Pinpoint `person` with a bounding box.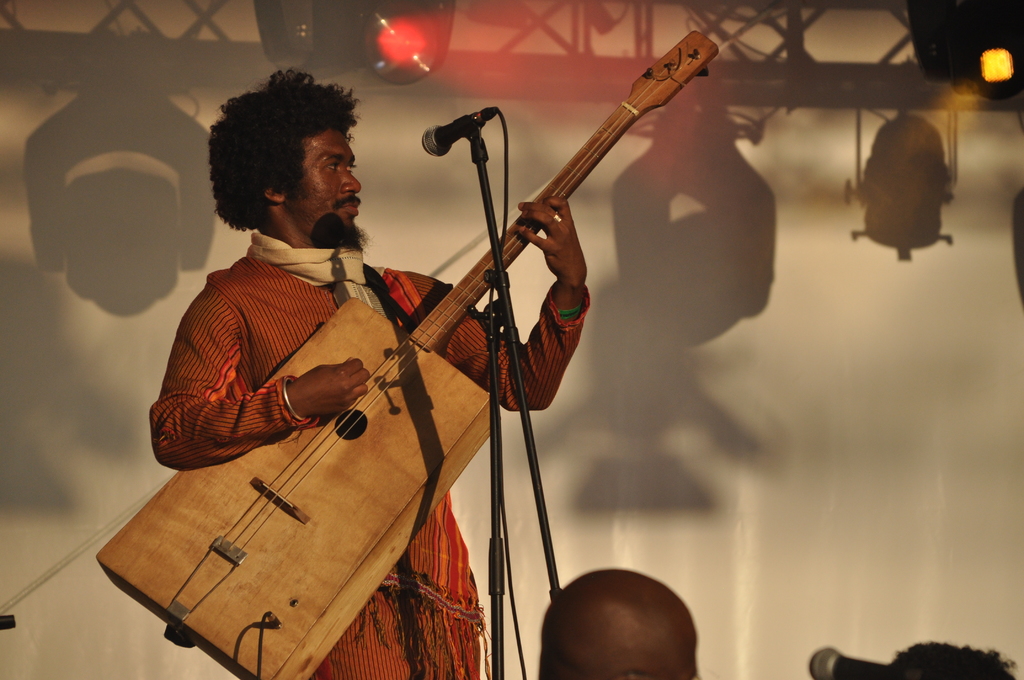
[174, 81, 541, 650].
